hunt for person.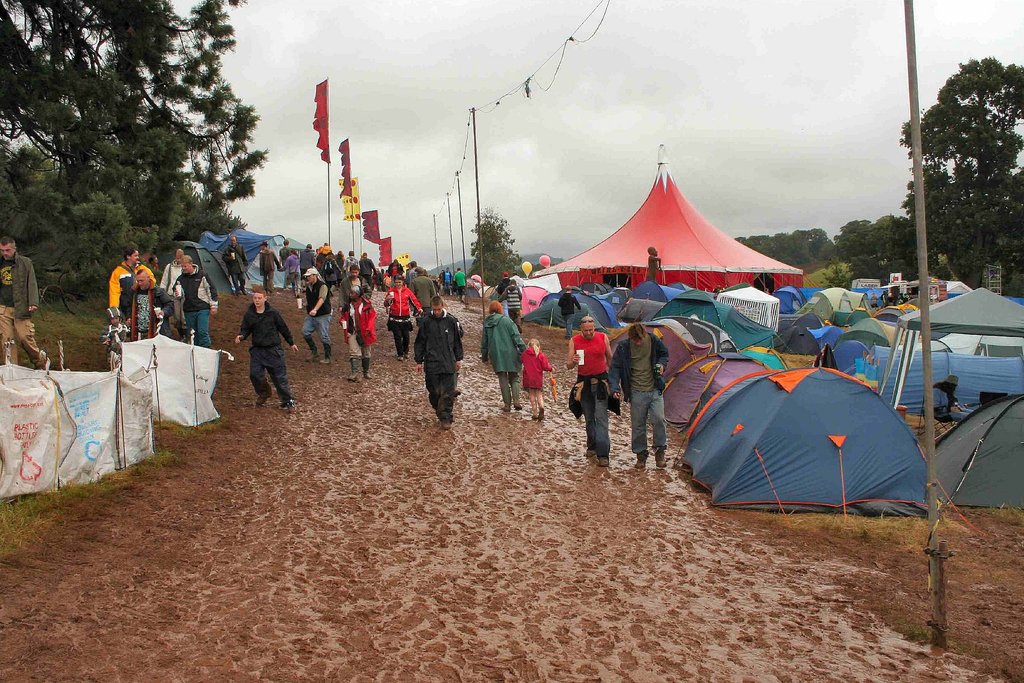
Hunted down at left=355, top=252, right=374, bottom=292.
